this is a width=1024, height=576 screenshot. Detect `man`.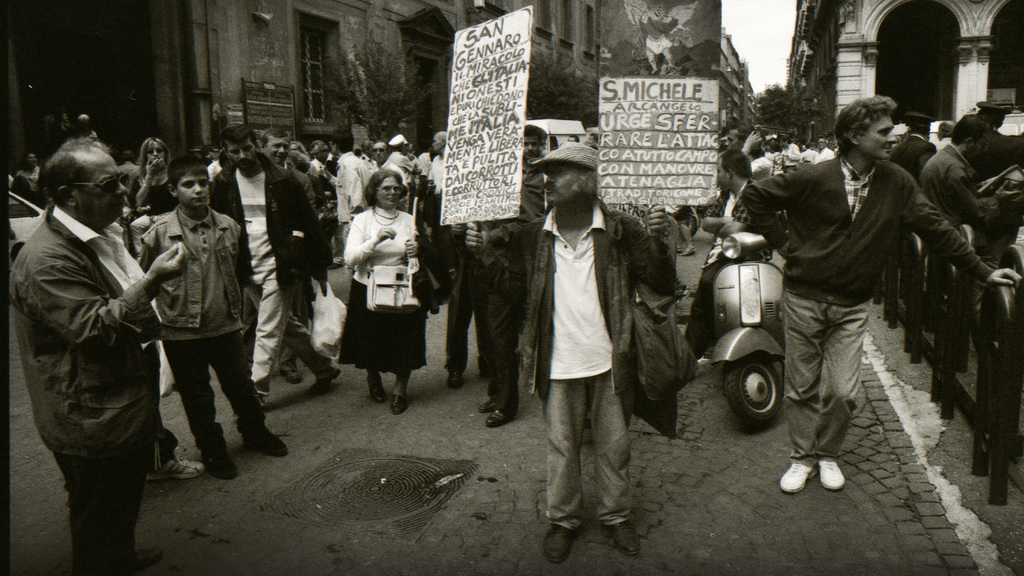
[left=476, top=188, right=546, bottom=428].
